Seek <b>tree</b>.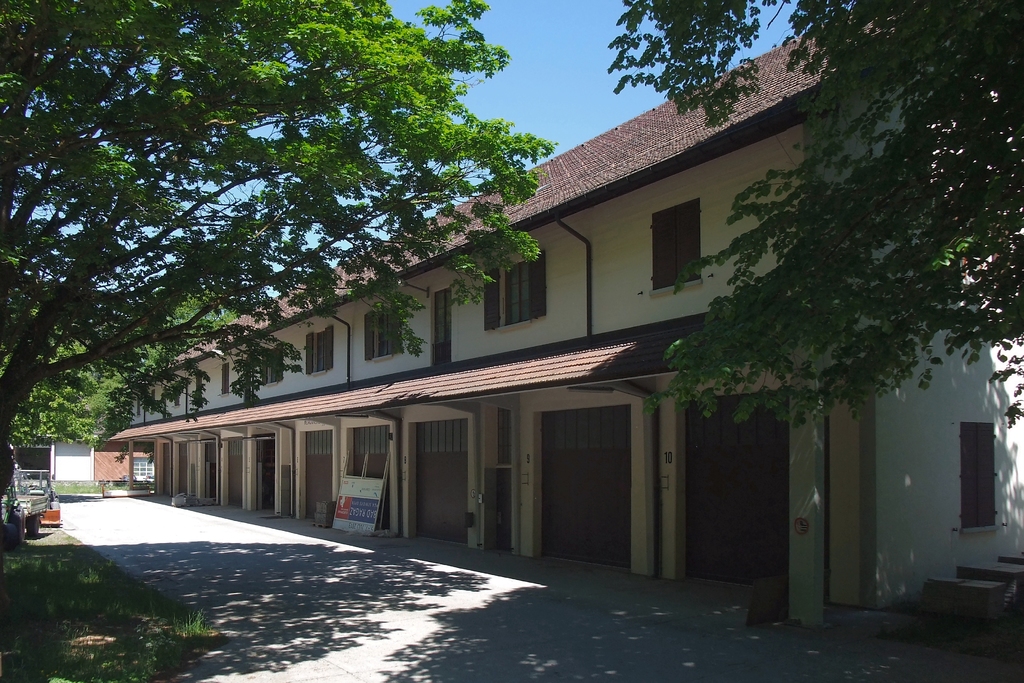
<bbox>0, 0, 552, 497</bbox>.
